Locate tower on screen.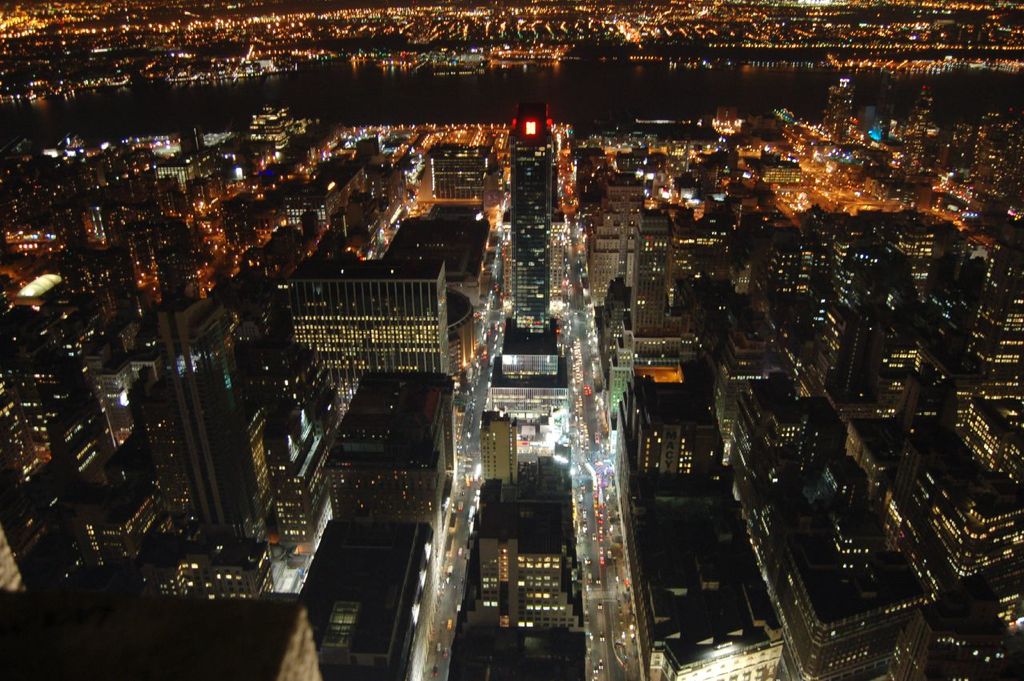
On screen at (594, 124, 1021, 680).
